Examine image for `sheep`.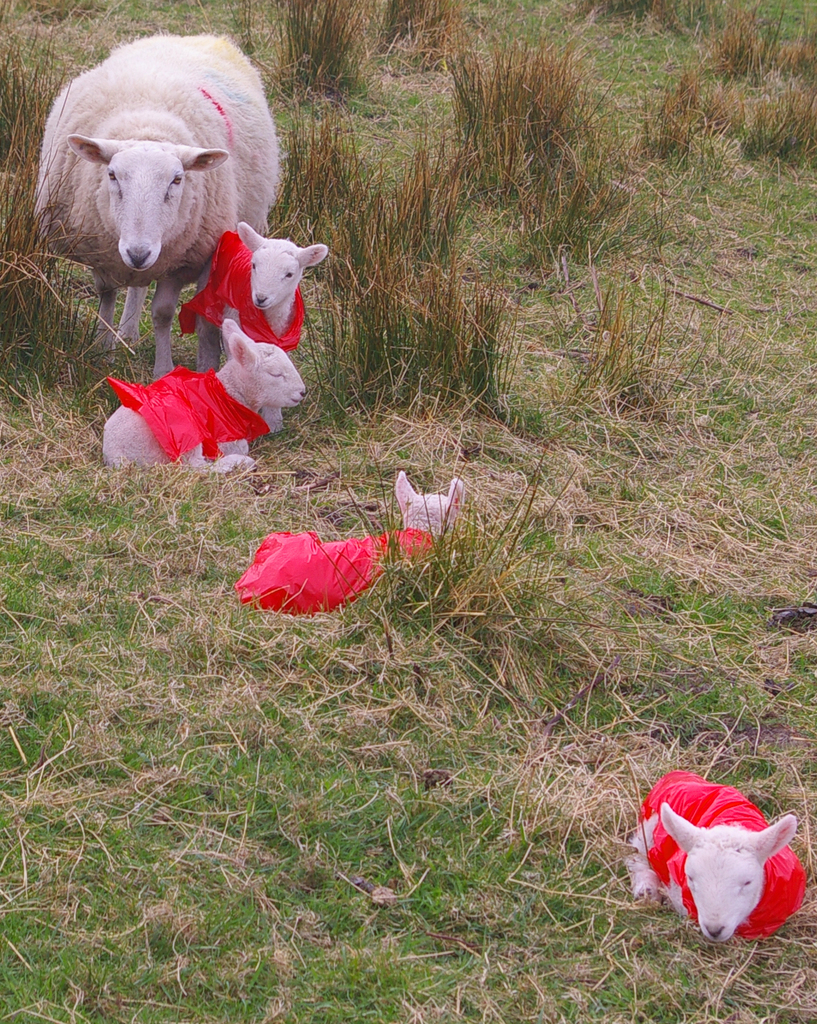
Examination result: 35 35 280 383.
